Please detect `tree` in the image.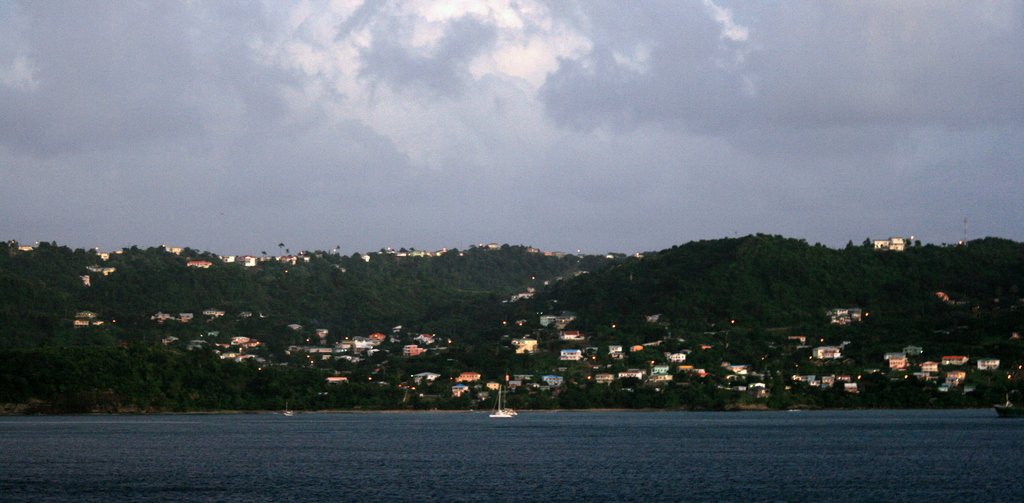
0 237 3 257.
